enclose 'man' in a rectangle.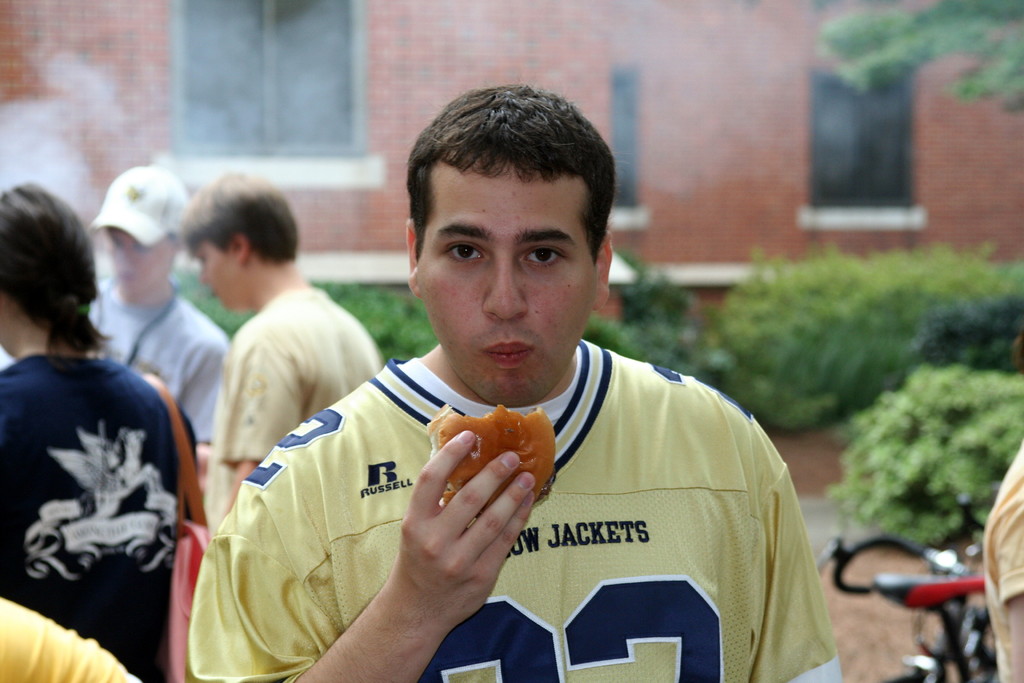
(x1=214, y1=104, x2=850, y2=675).
